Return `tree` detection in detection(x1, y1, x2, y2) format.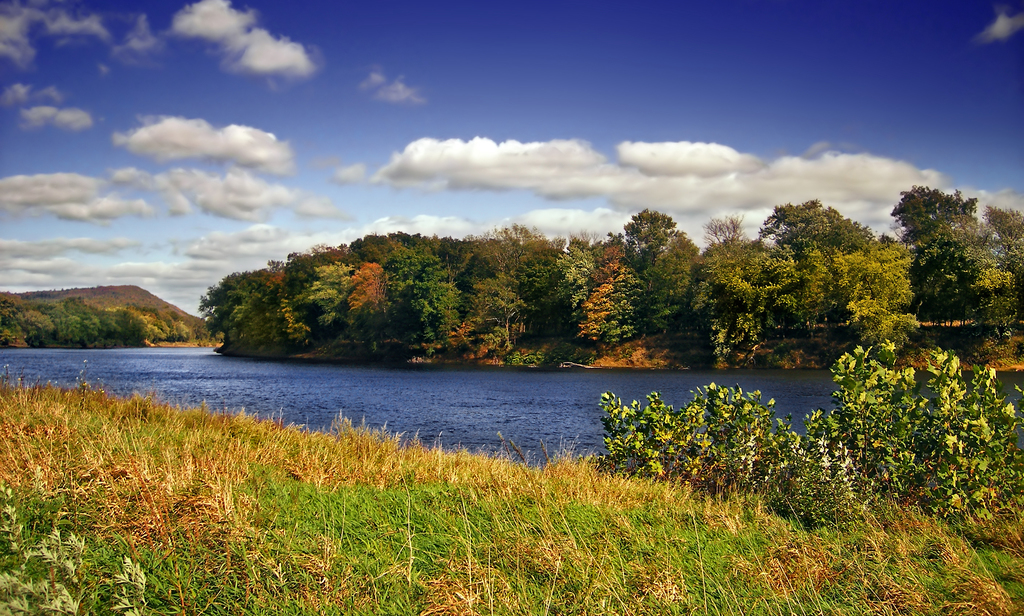
detection(207, 329, 224, 343).
